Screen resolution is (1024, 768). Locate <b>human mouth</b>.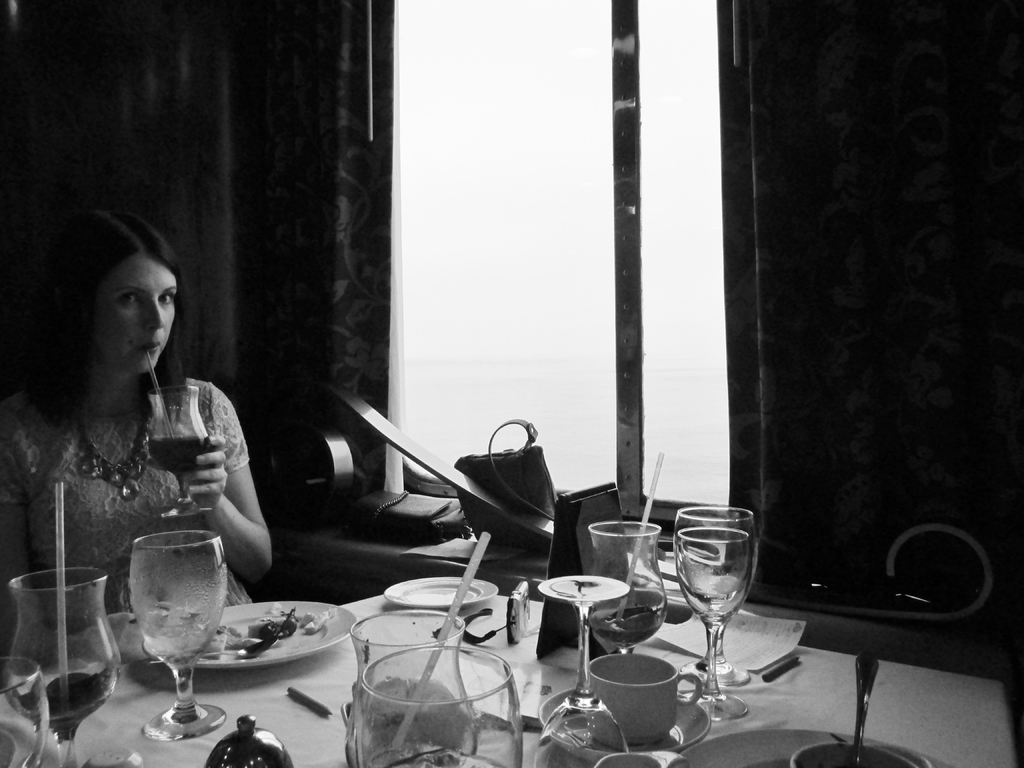
box(128, 337, 168, 362).
